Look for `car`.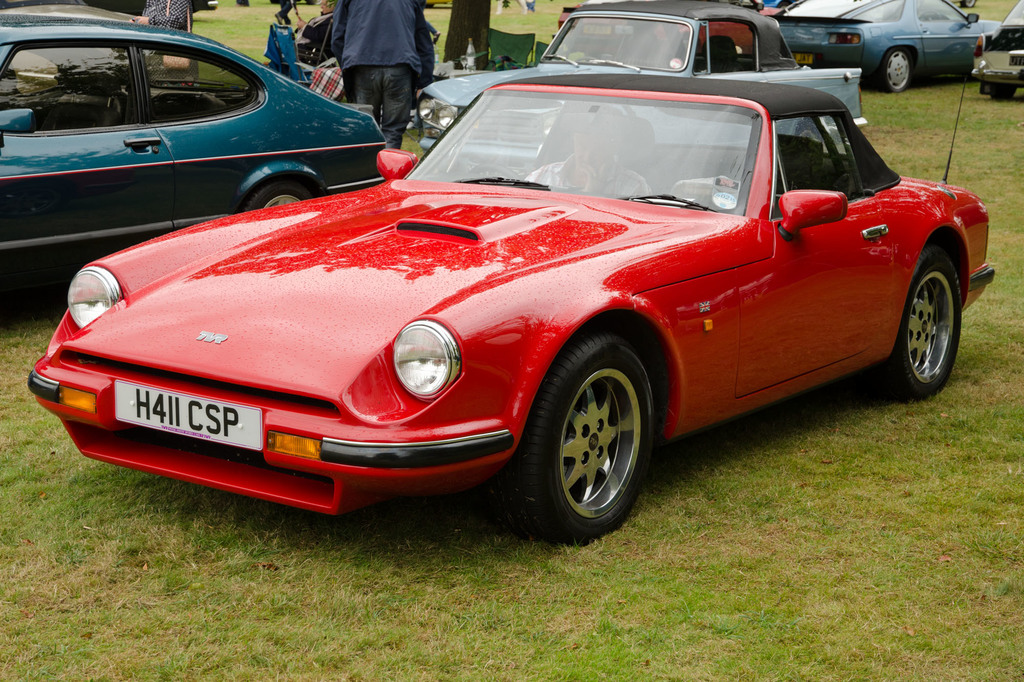
Found: {"x1": 412, "y1": 0, "x2": 812, "y2": 170}.
